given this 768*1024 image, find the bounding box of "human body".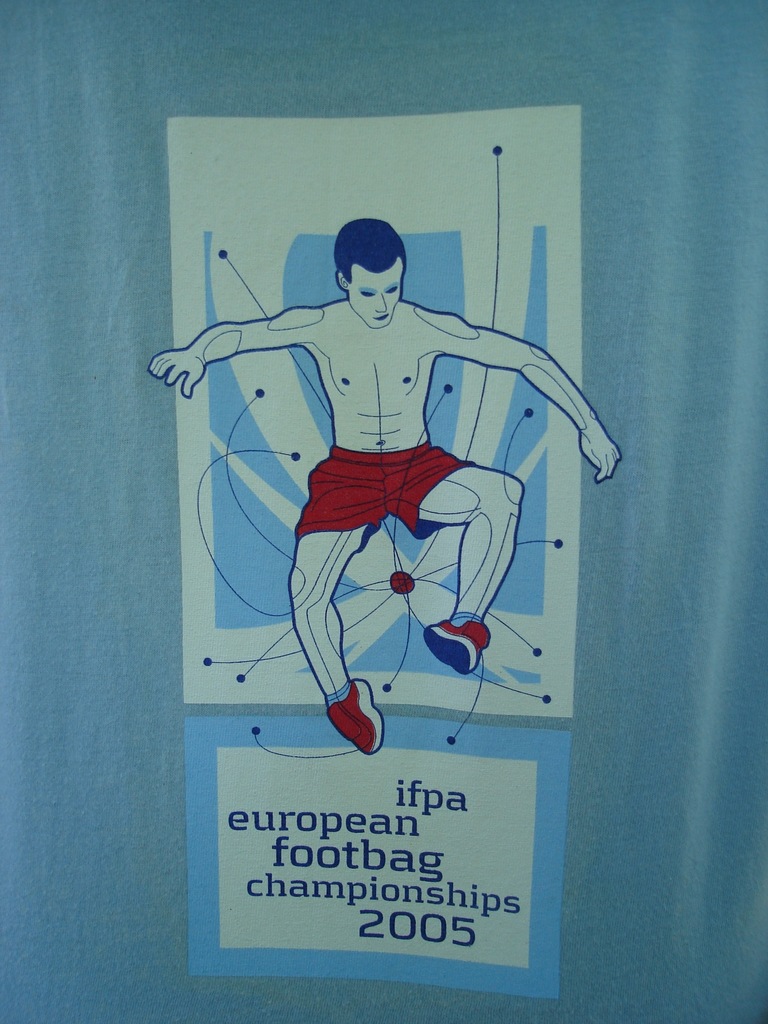
crop(203, 212, 553, 762).
